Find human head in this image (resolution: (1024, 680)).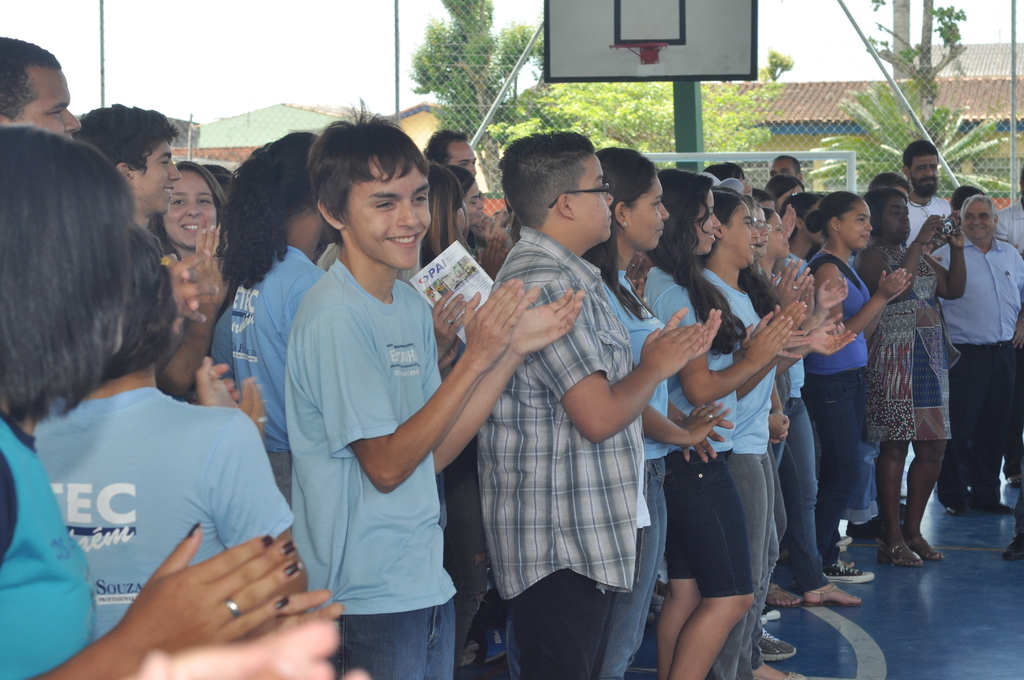
locate(699, 172, 728, 198).
